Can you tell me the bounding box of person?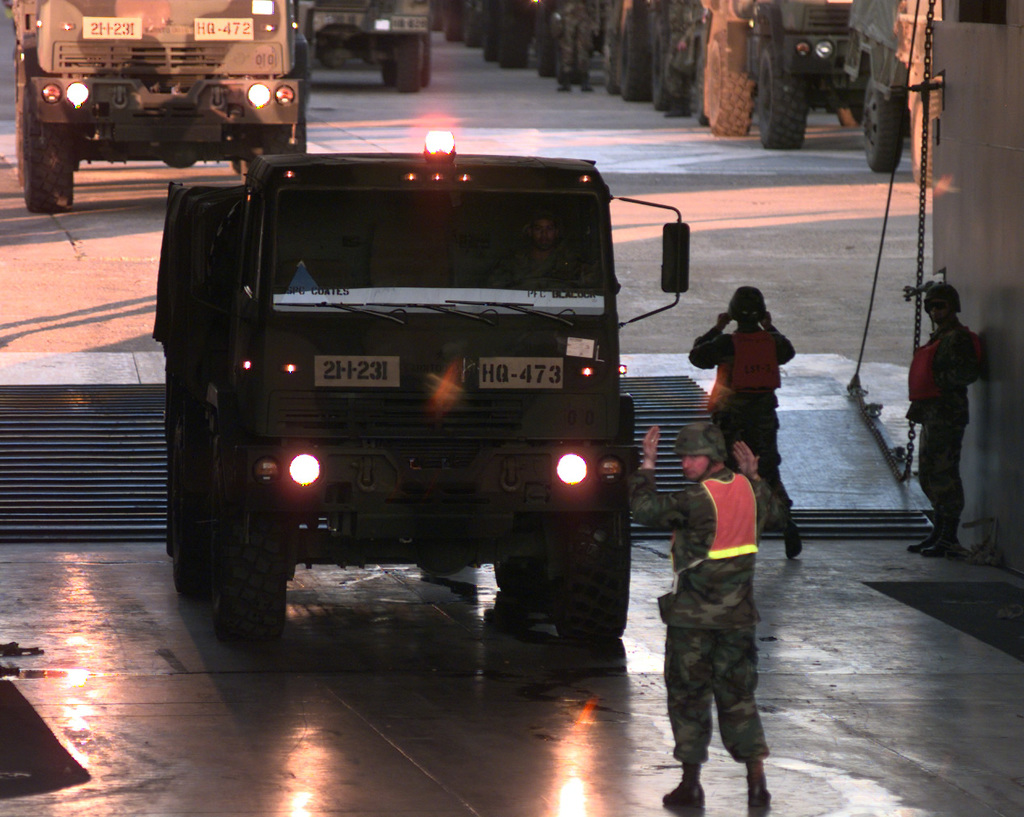
690 287 795 559.
